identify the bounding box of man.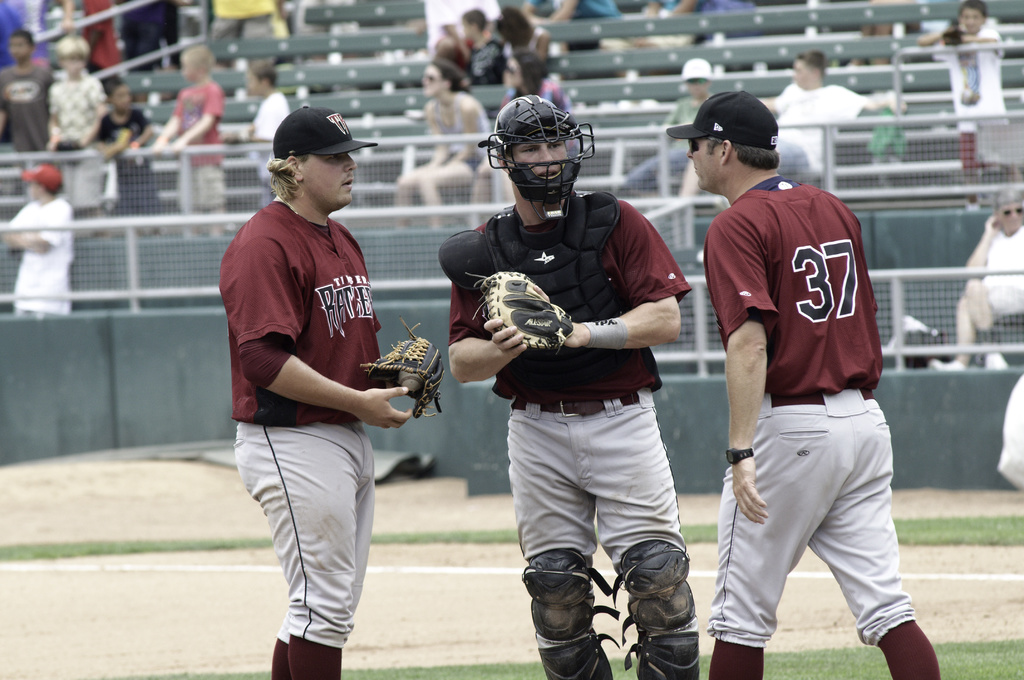
669, 89, 942, 679.
